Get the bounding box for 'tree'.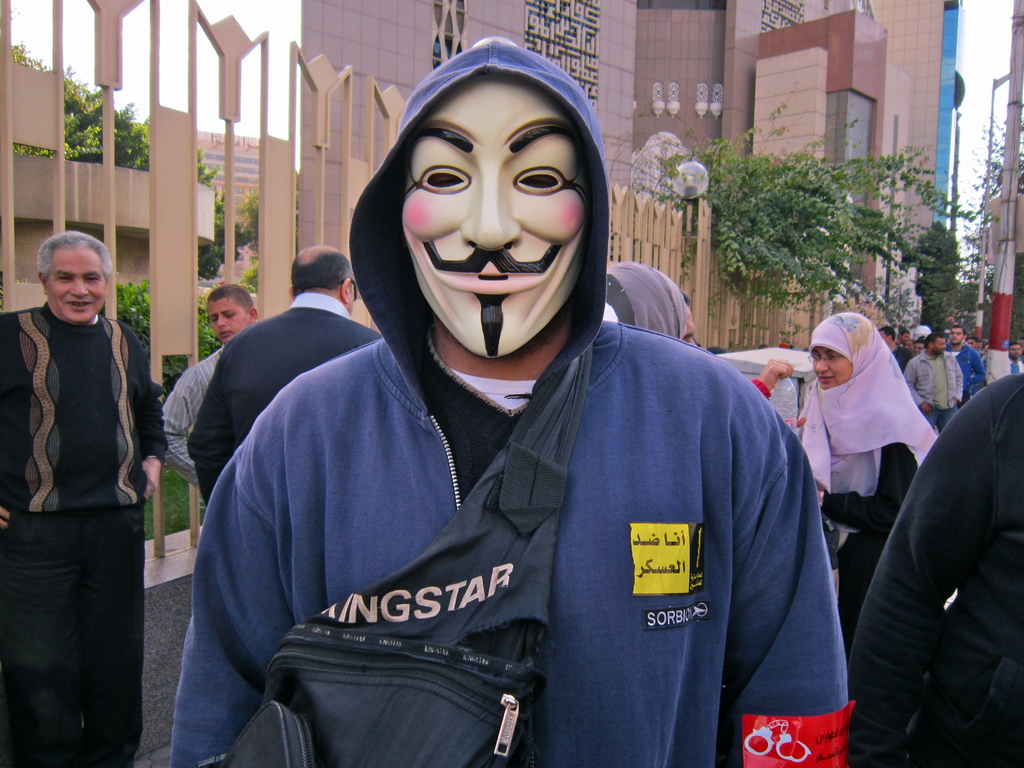
[895,215,963,344].
